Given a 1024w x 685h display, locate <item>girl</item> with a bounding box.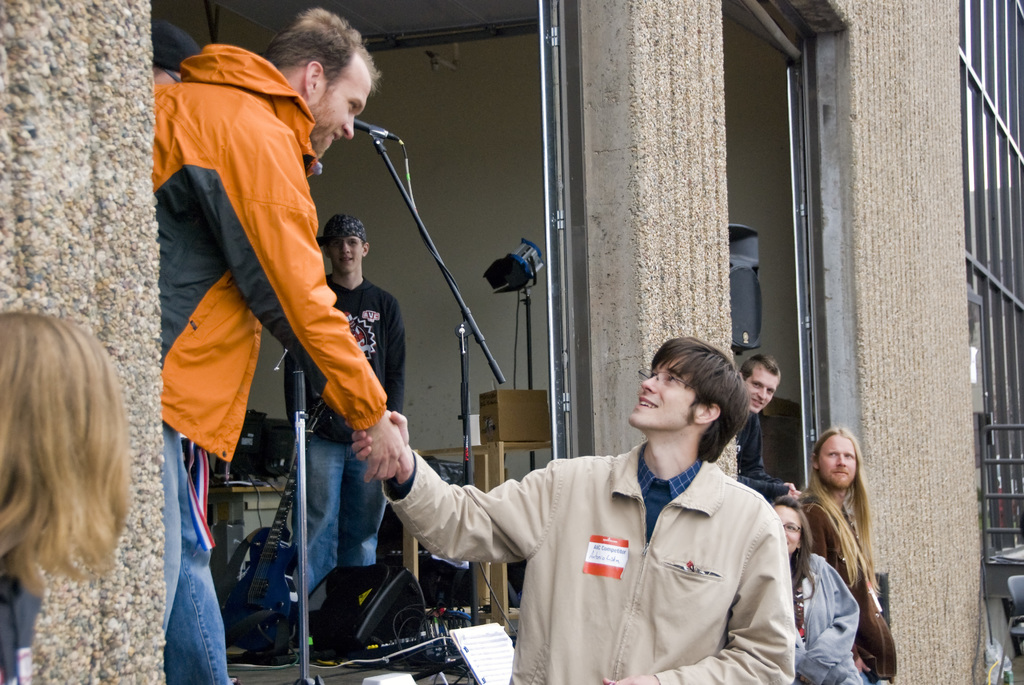
Located: [x1=770, y1=497, x2=861, y2=684].
